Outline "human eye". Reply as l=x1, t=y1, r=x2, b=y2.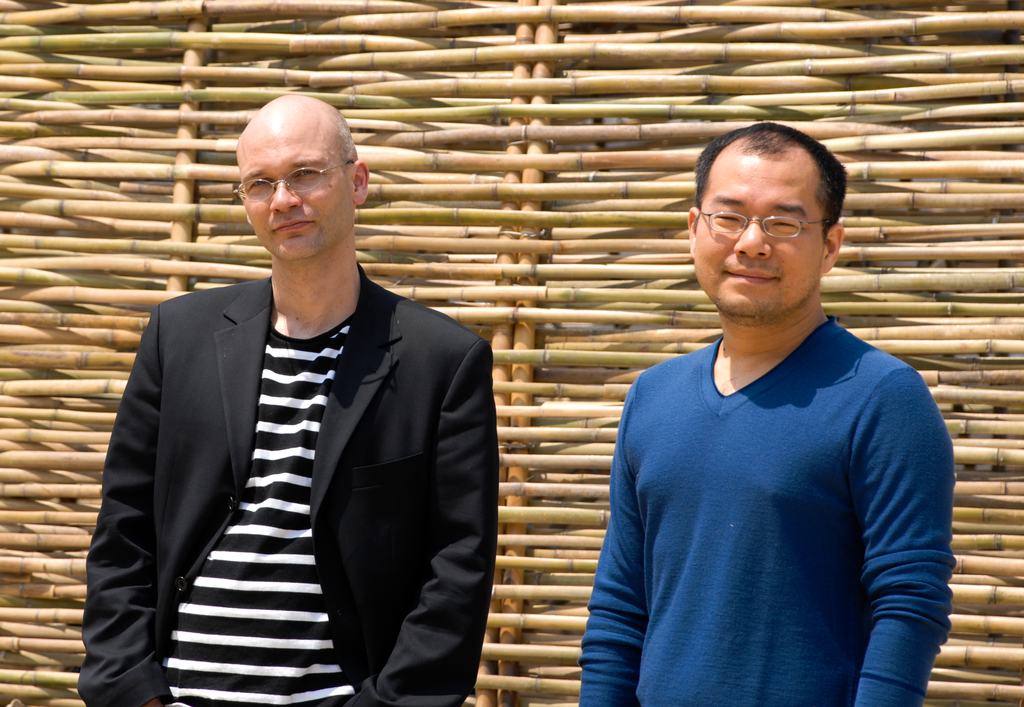
l=714, t=205, r=742, b=222.
